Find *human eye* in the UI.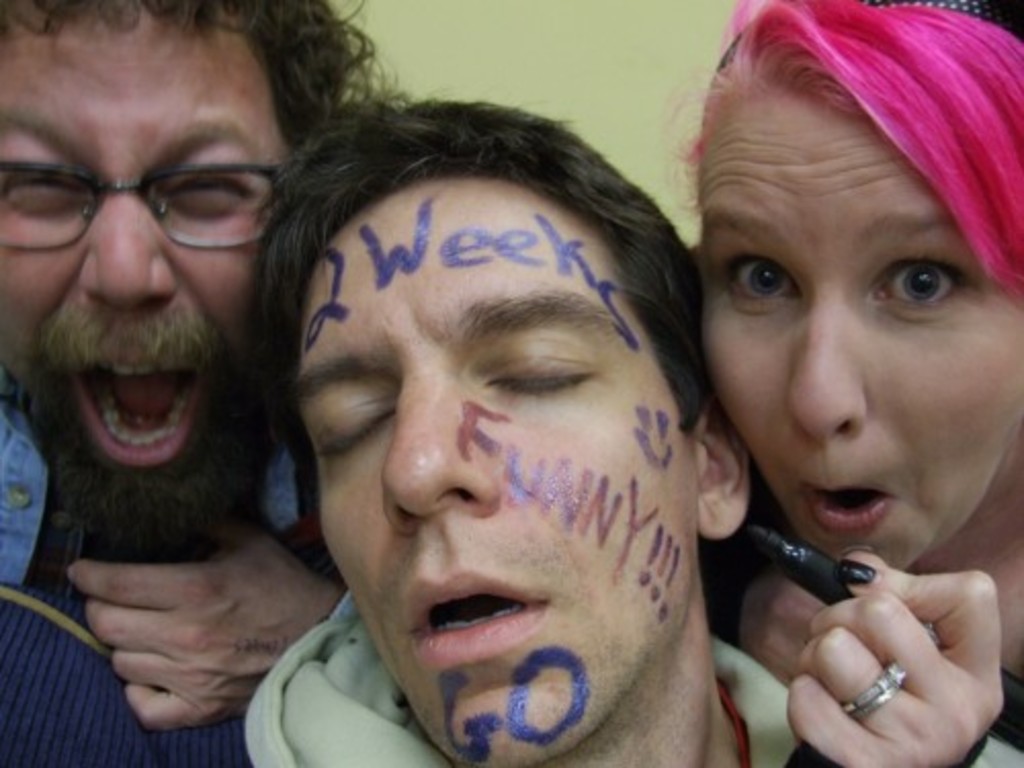
UI element at left=0, top=158, right=86, bottom=215.
